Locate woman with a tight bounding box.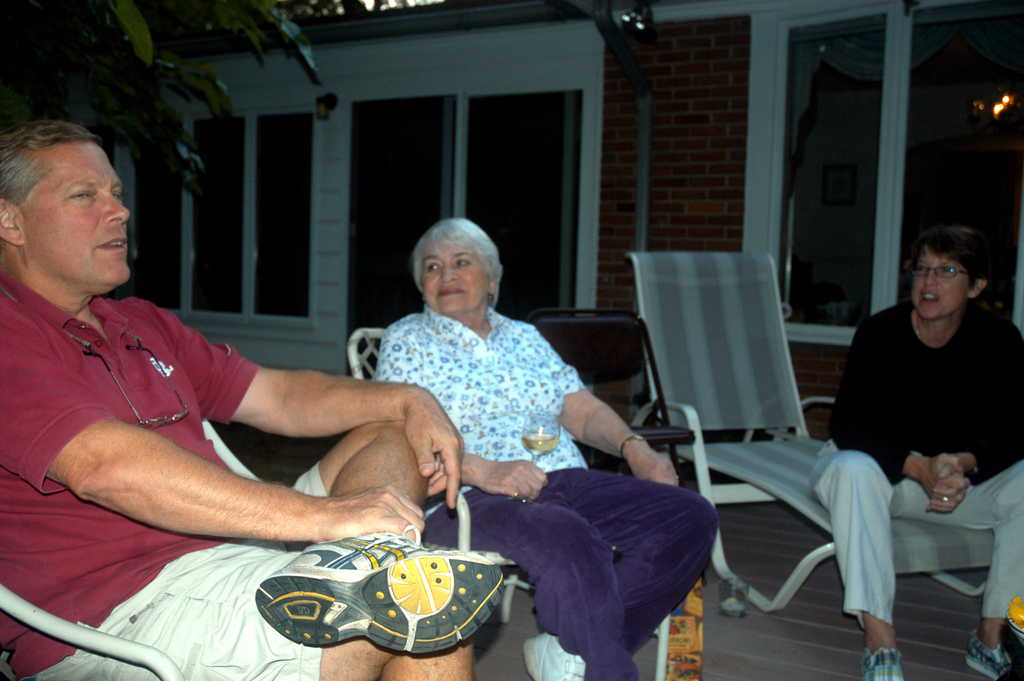
376, 217, 719, 680.
